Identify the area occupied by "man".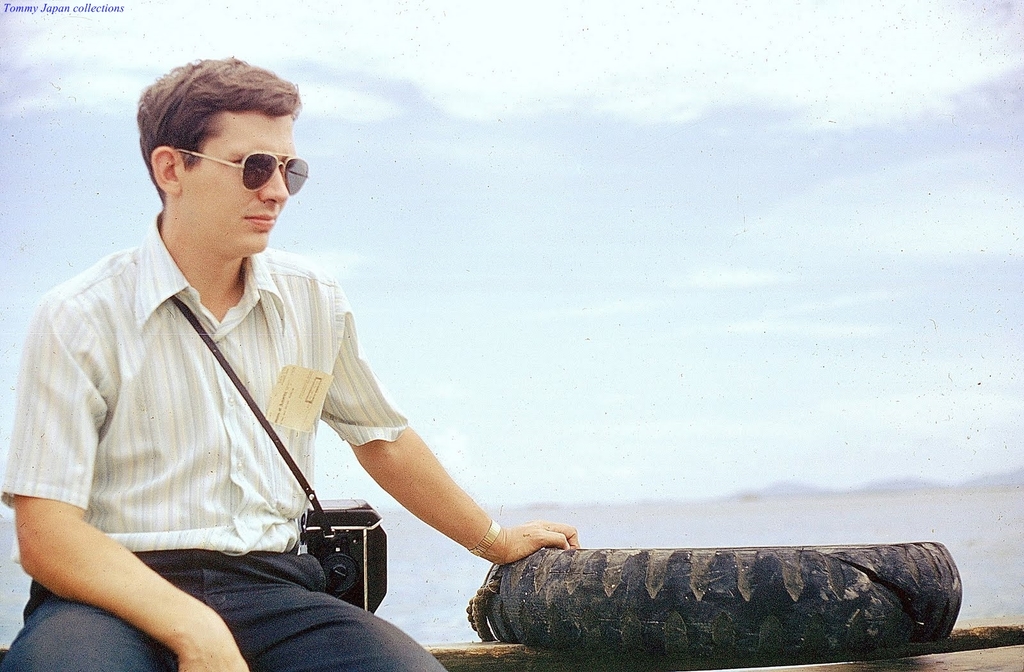
Area: rect(0, 57, 582, 671).
